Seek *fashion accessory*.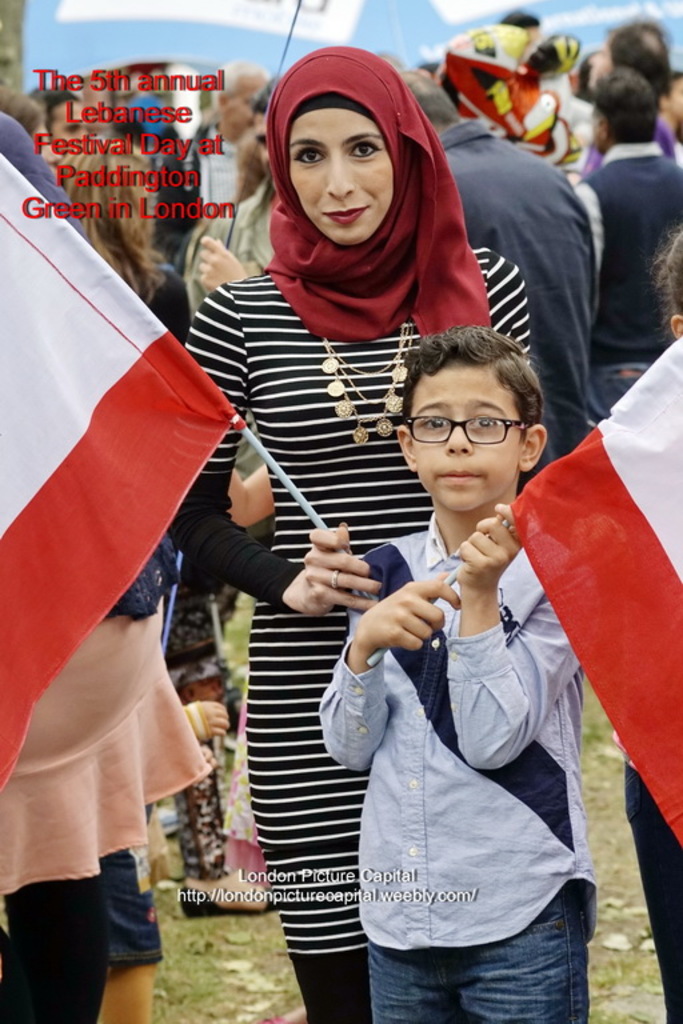
BBox(328, 569, 339, 588).
